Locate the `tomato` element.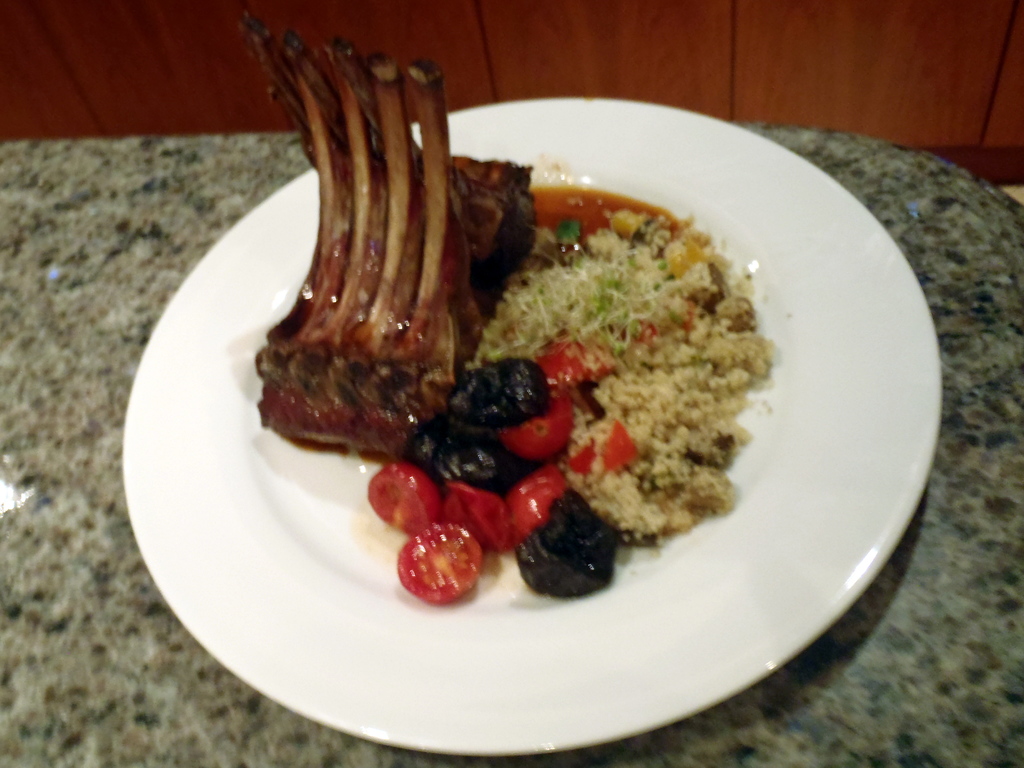
Element bbox: pyautogui.locateOnScreen(394, 518, 473, 601).
